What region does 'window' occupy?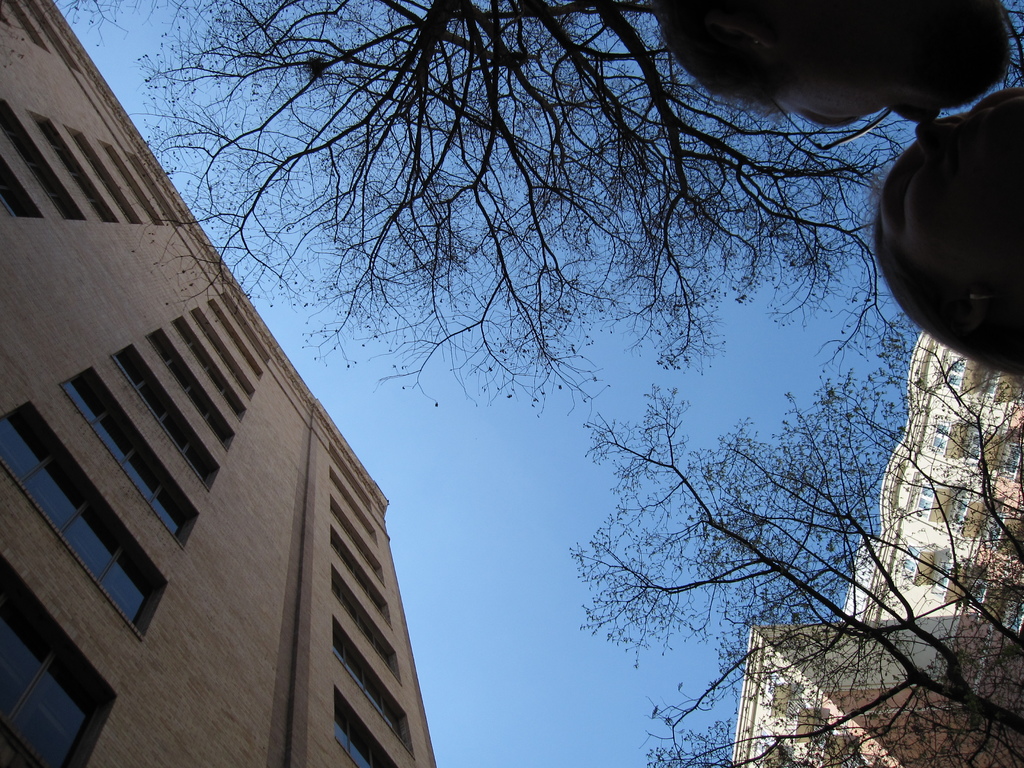
select_region(0, 402, 168, 636).
